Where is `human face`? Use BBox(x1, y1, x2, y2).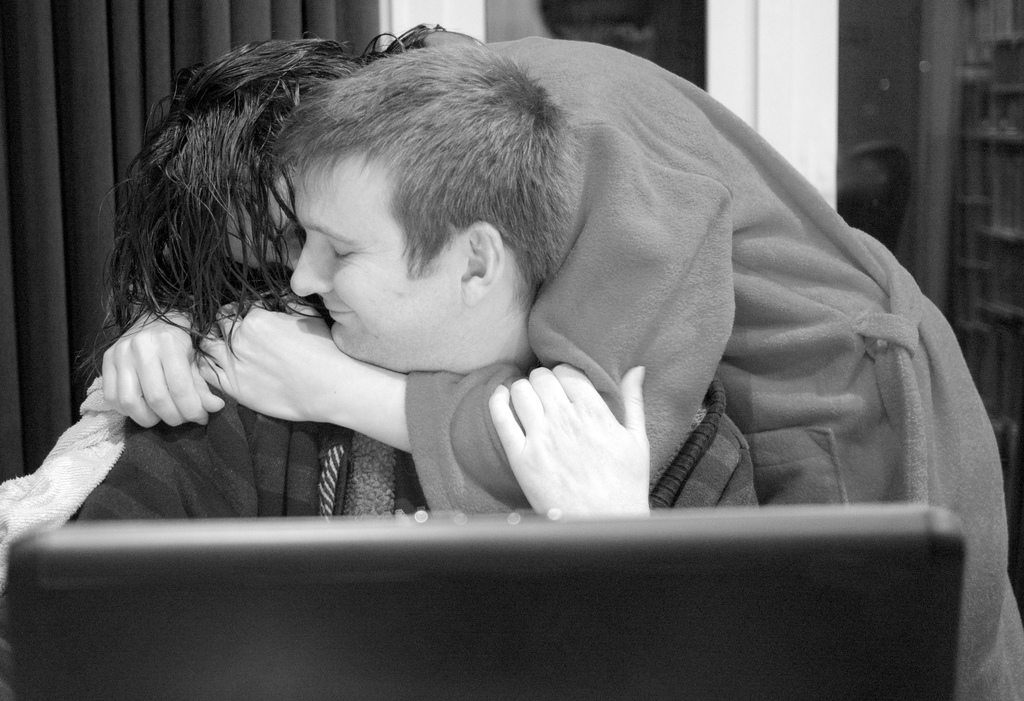
BBox(291, 156, 465, 369).
